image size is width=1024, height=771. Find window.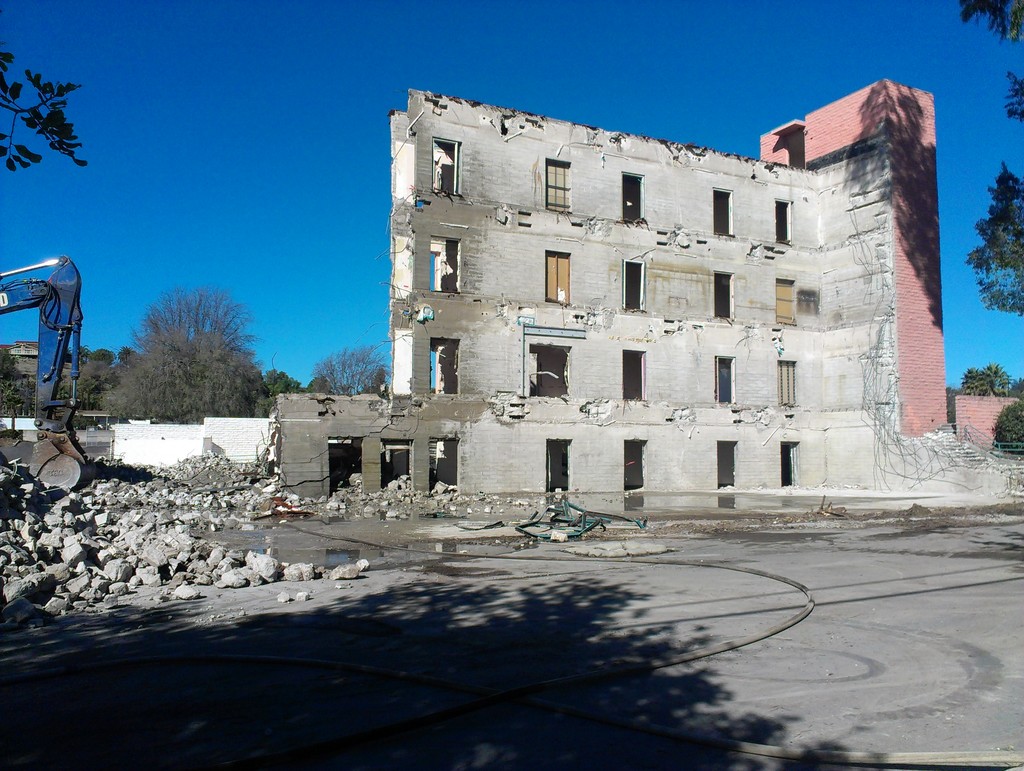
box=[433, 337, 461, 393].
